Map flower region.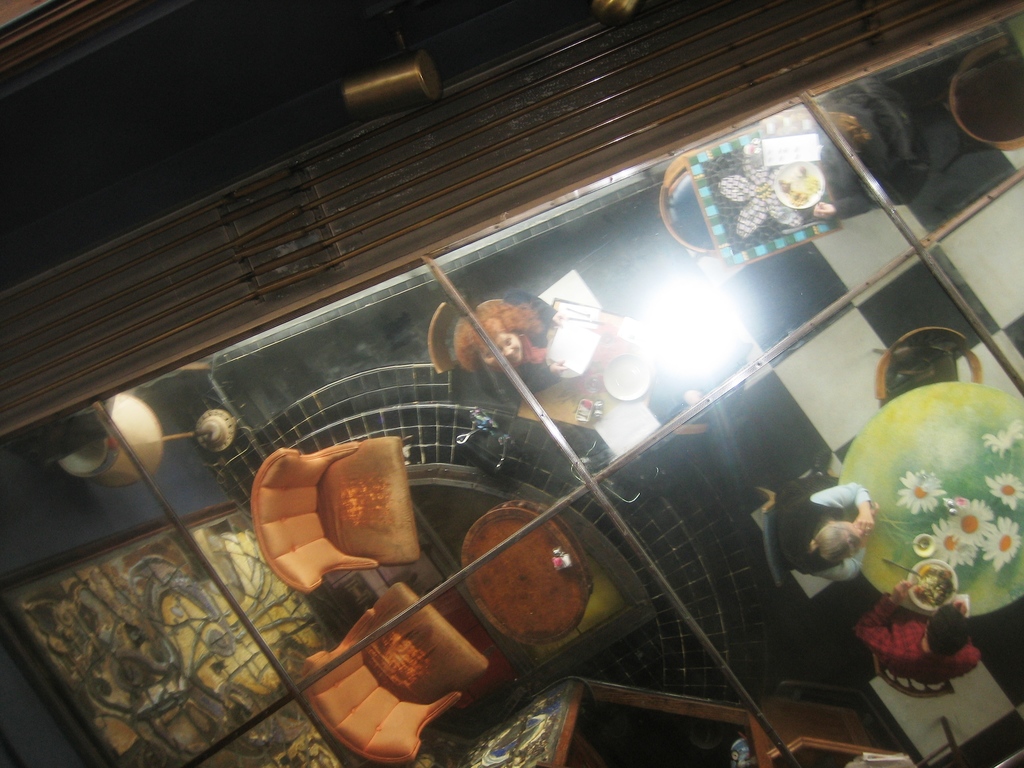
Mapped to bbox(890, 465, 955, 516).
